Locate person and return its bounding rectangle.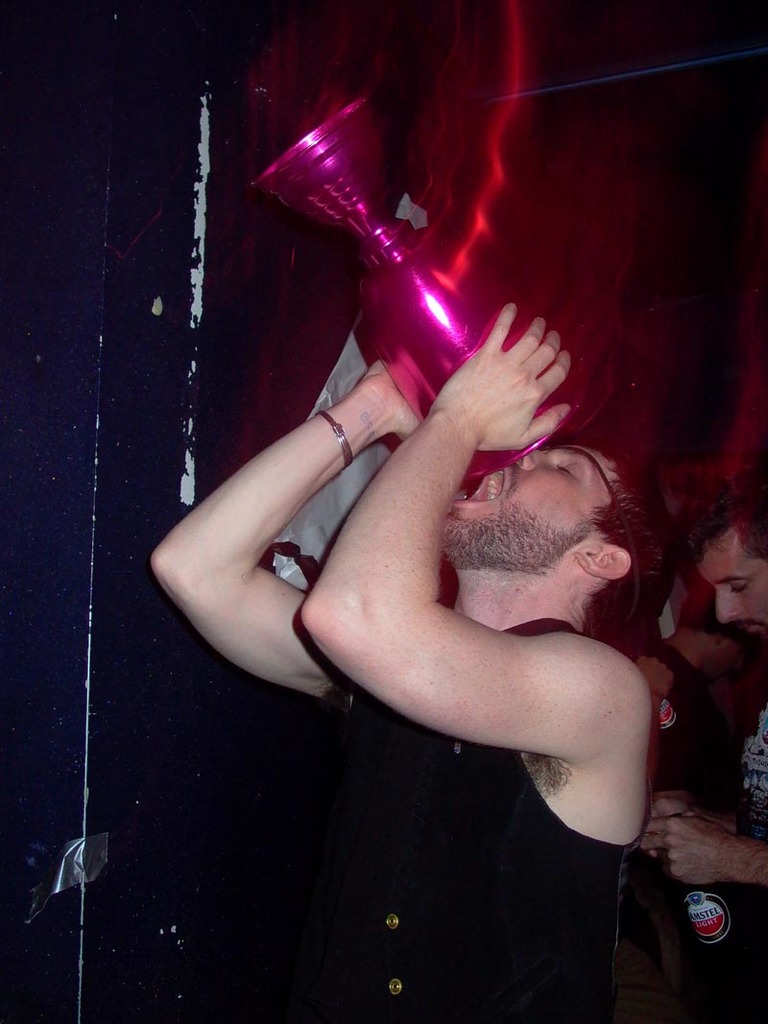
[left=636, top=471, right=767, bottom=1023].
